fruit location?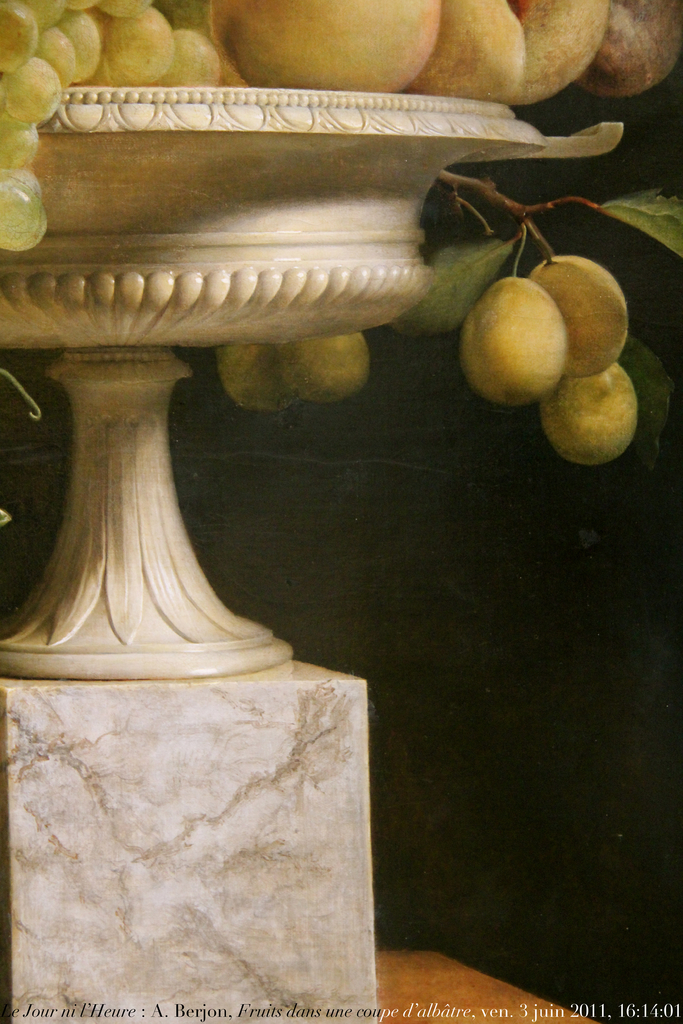
Rect(538, 365, 638, 465)
